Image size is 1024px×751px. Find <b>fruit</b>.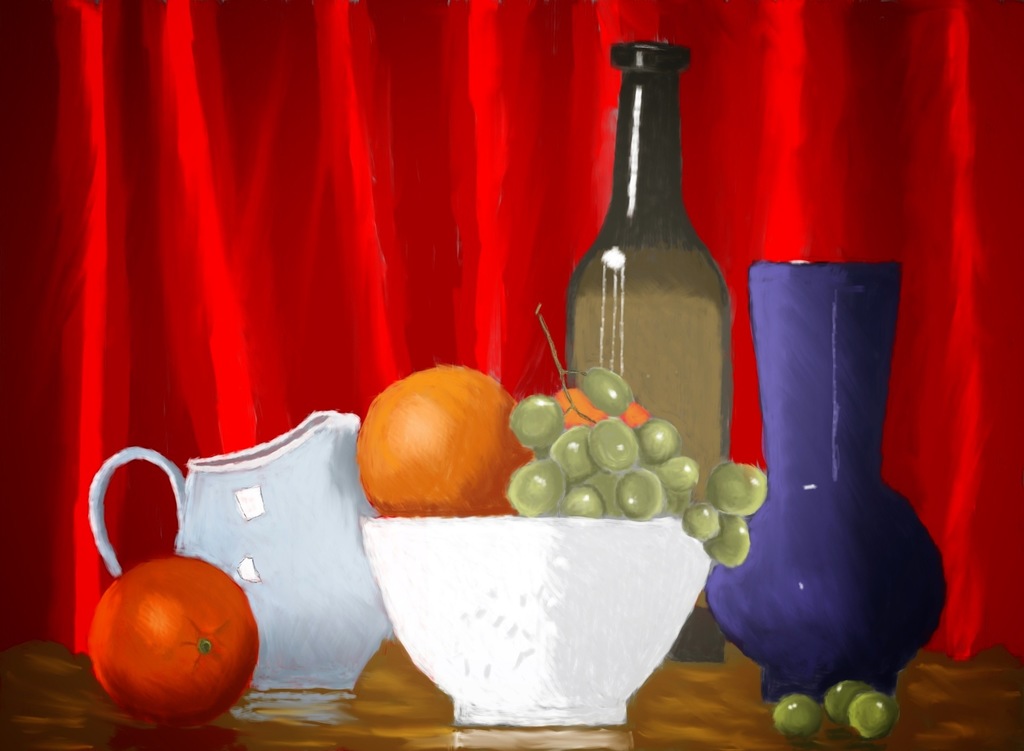
bbox(824, 680, 874, 723).
